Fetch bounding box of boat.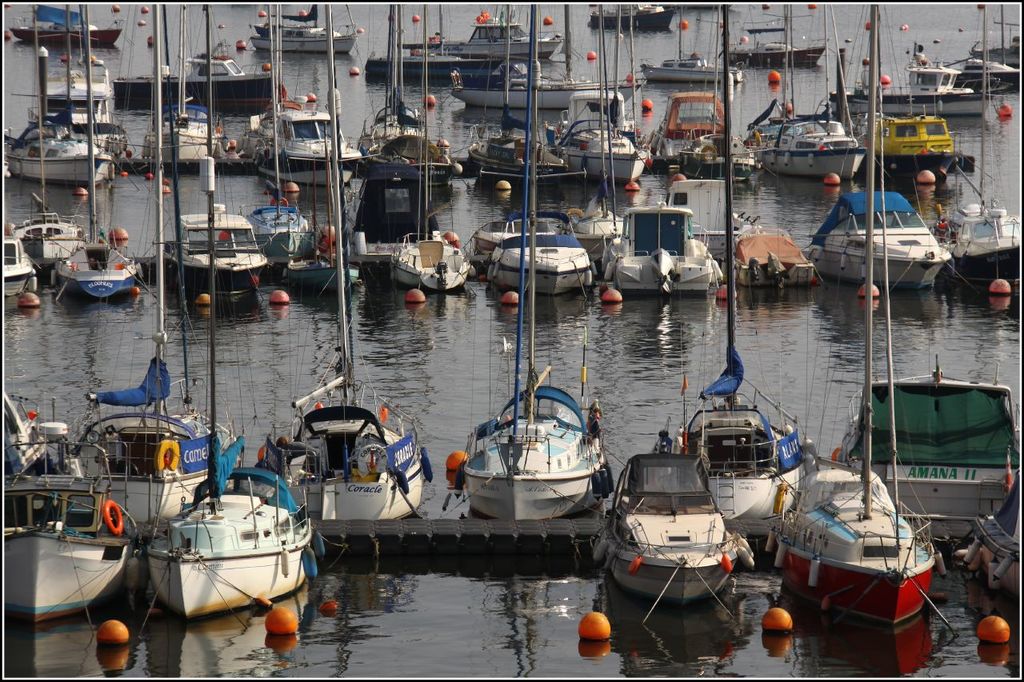
Bbox: [938, 0, 1023, 297].
